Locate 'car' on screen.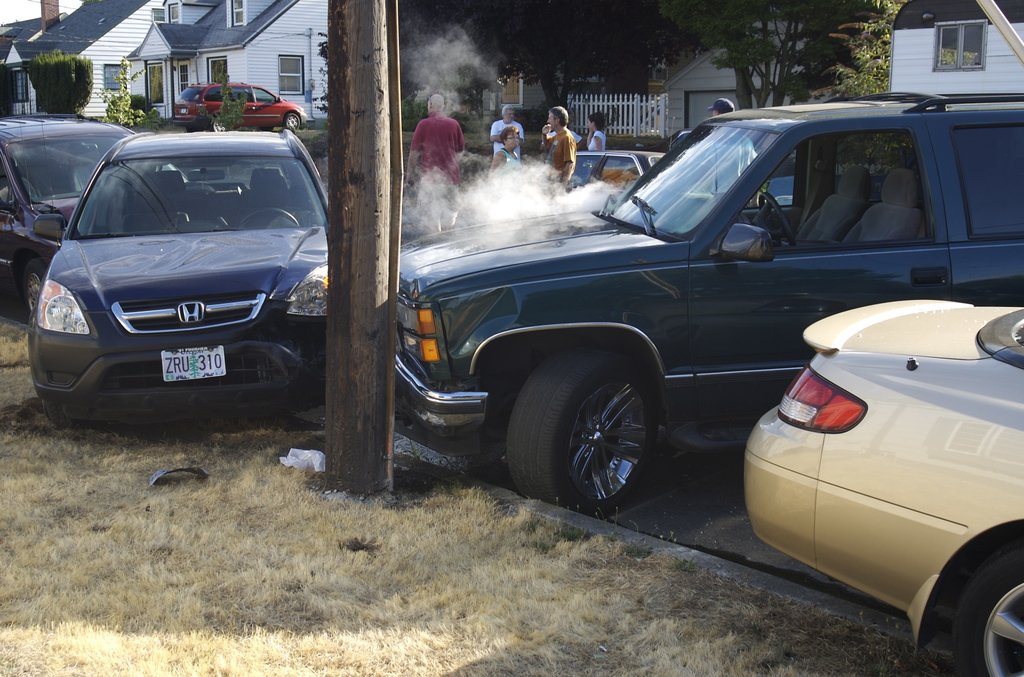
On screen at <box>172,81,308,139</box>.
